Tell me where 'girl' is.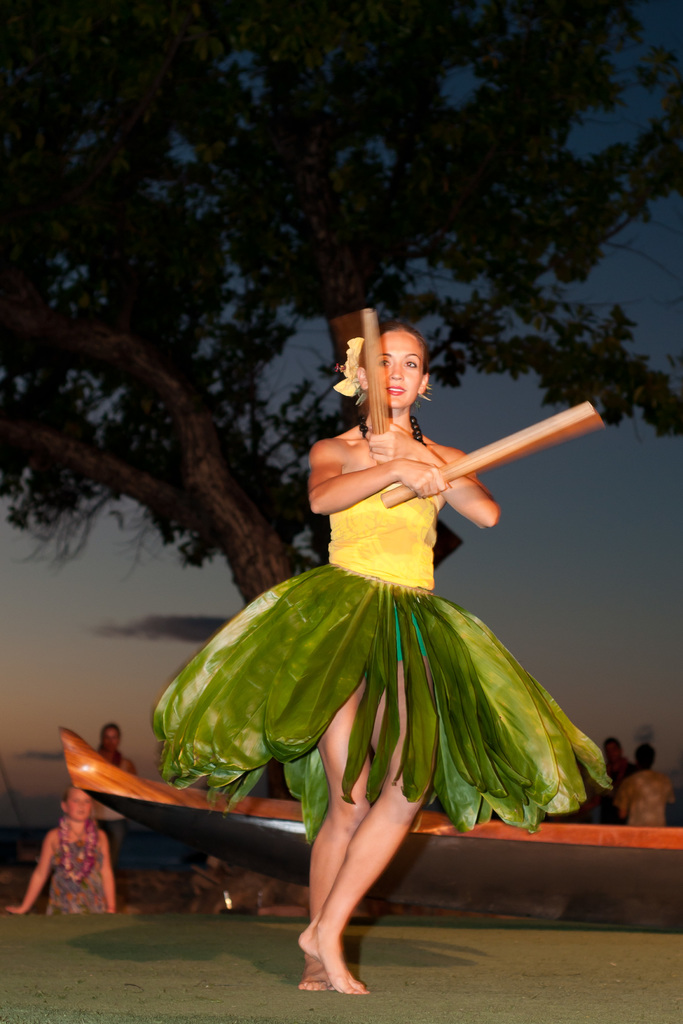
'girl' is at l=4, t=783, r=117, b=914.
